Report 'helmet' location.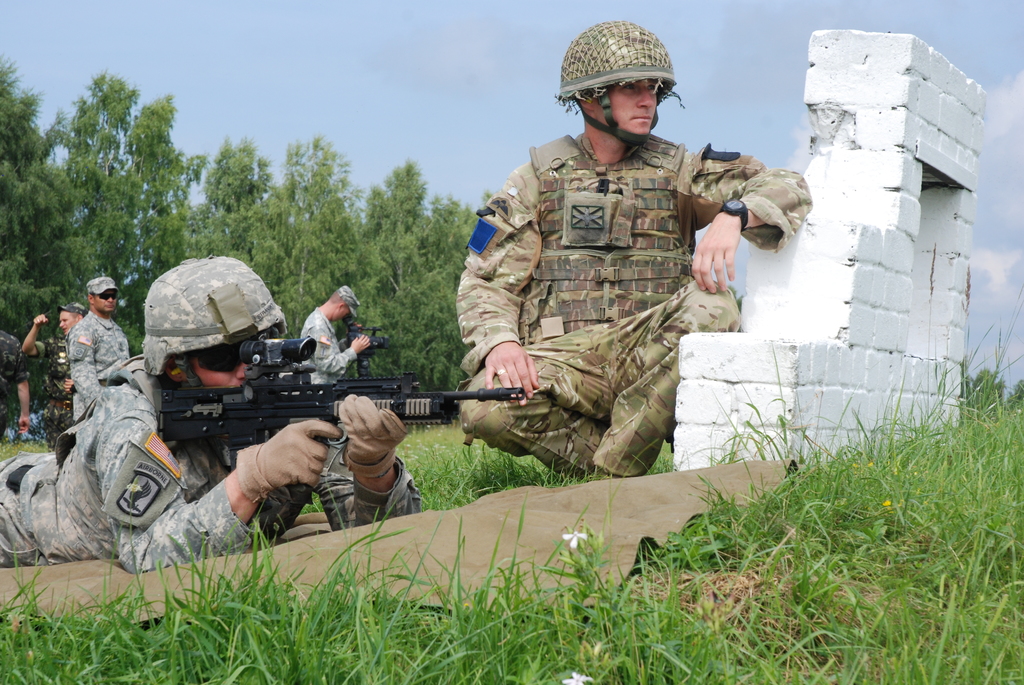
Report: <bbox>557, 23, 685, 154</bbox>.
